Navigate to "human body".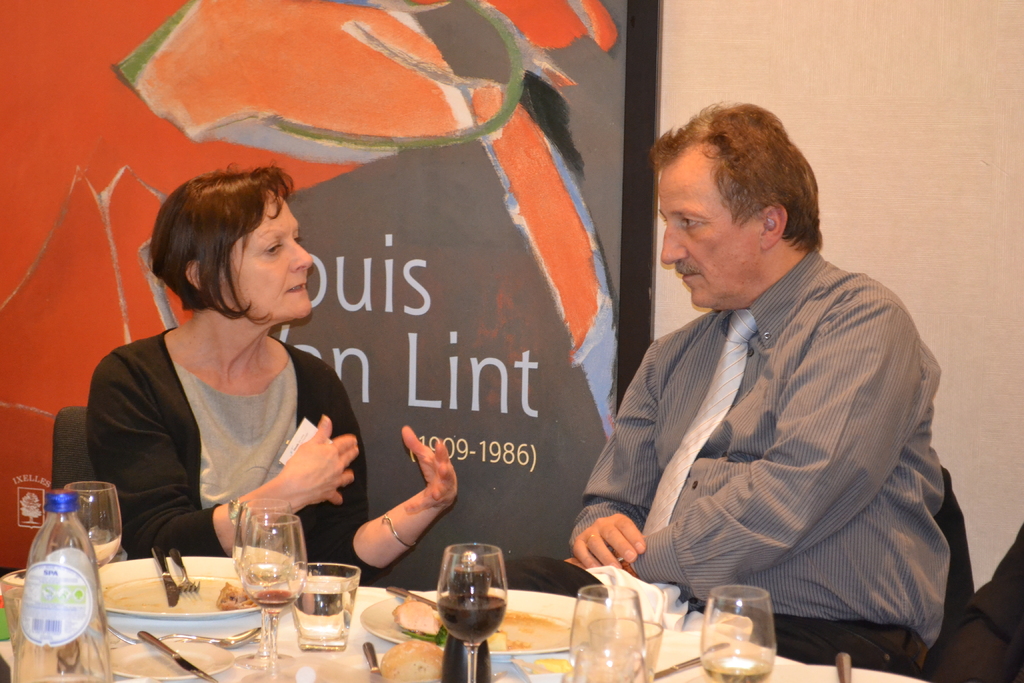
Navigation target: {"x1": 88, "y1": 159, "x2": 460, "y2": 597}.
